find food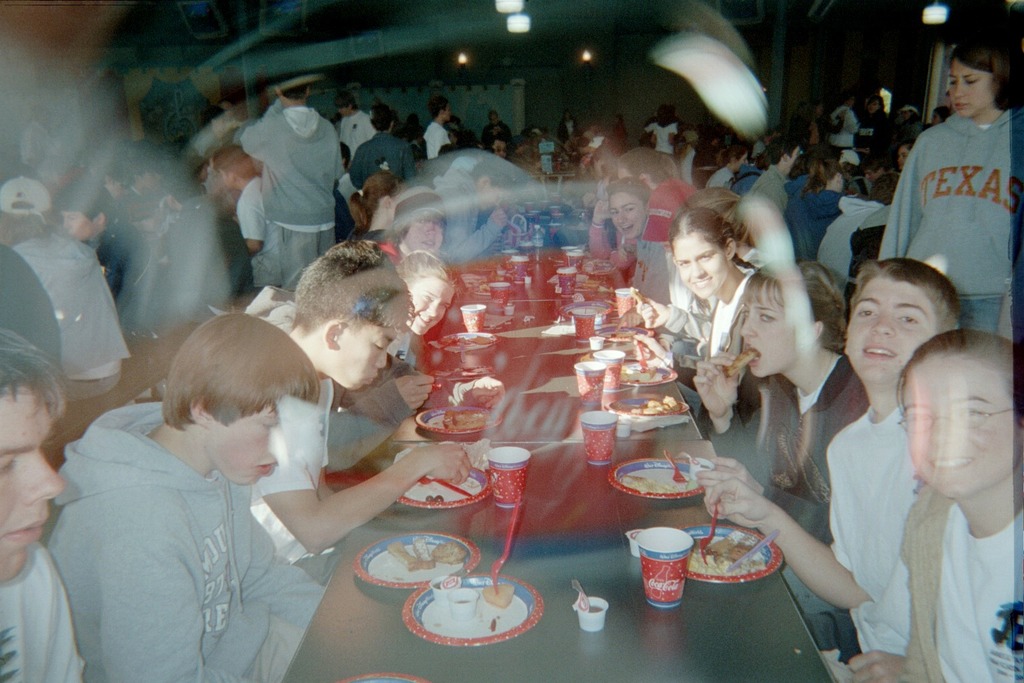
<box>450,596,473,606</box>
